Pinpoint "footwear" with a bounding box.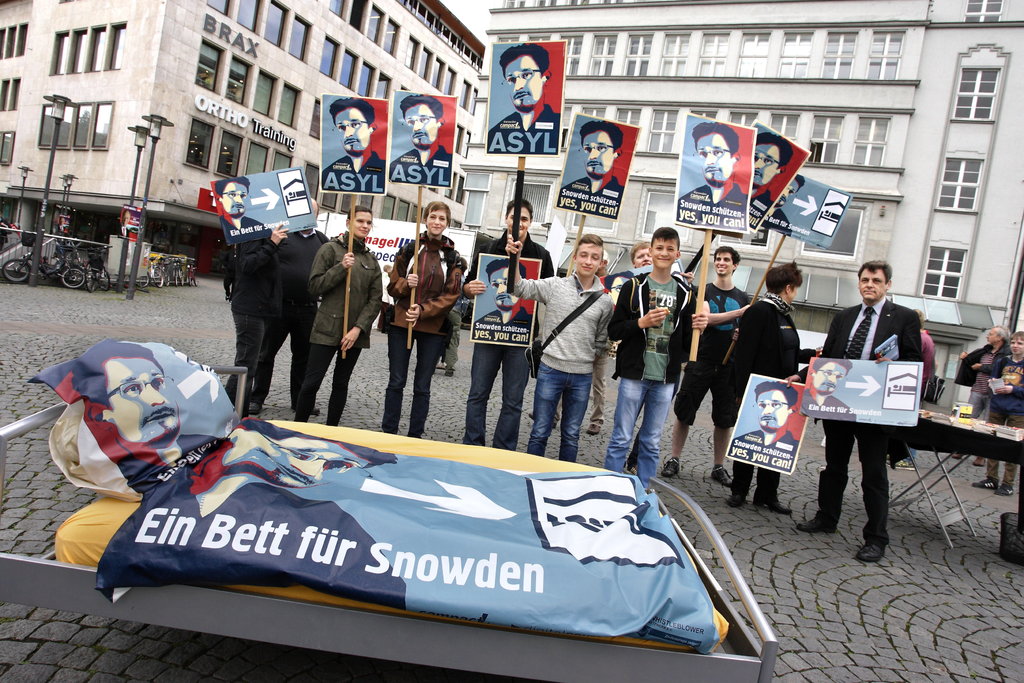
{"x1": 856, "y1": 539, "x2": 890, "y2": 569}.
